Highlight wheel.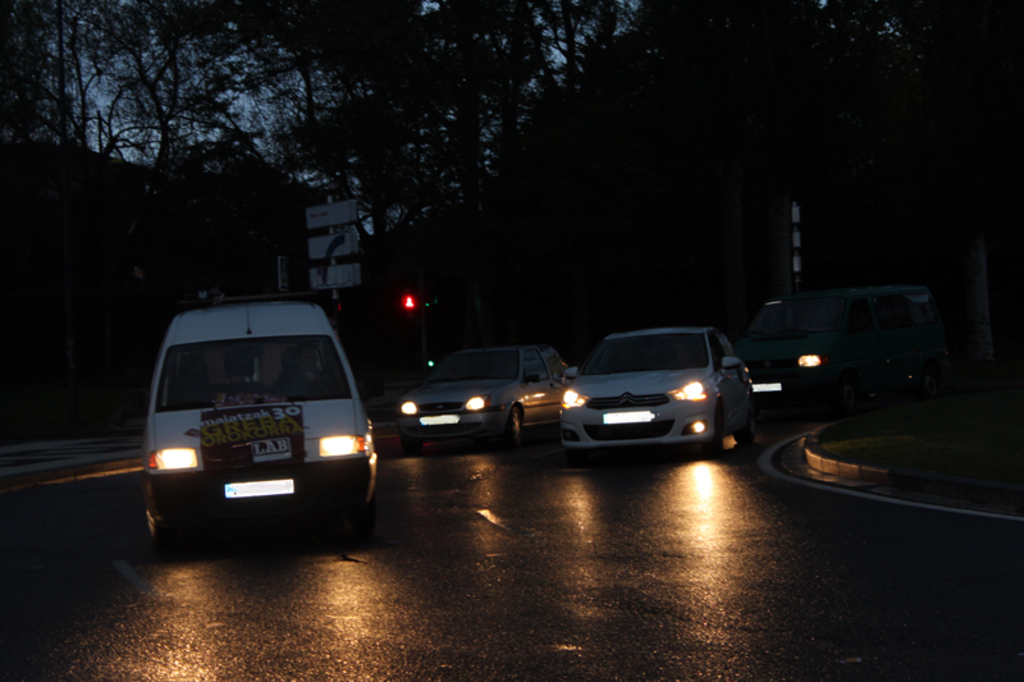
Highlighted region: (737, 393, 756, 443).
